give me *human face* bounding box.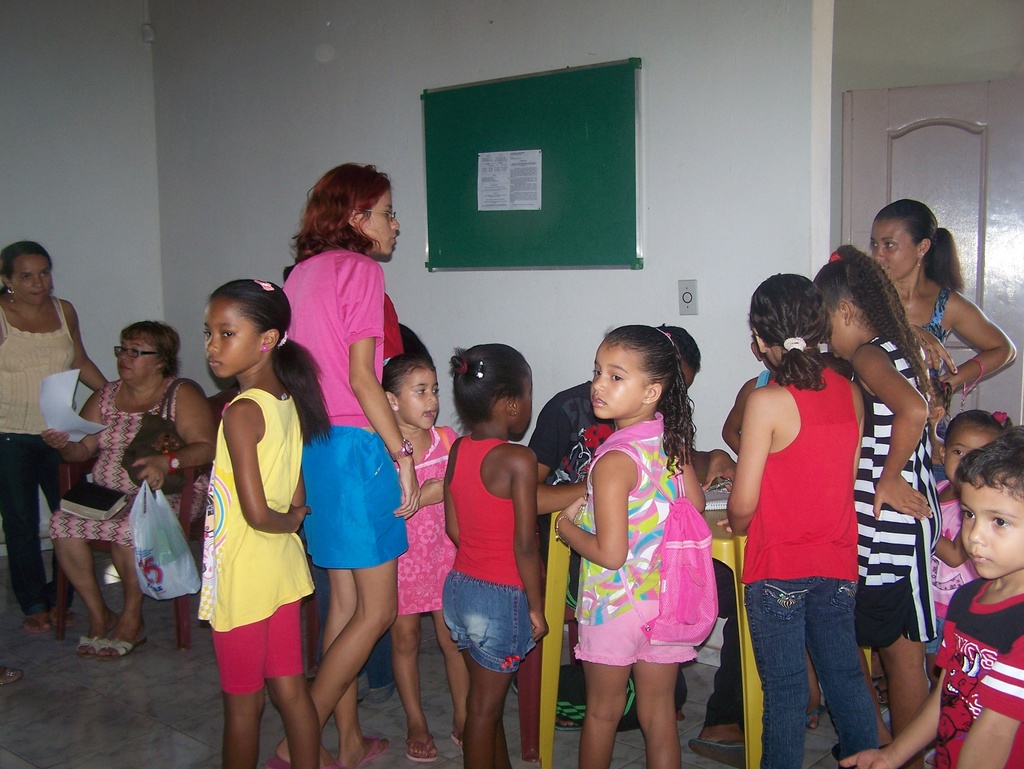
detection(867, 219, 916, 278).
